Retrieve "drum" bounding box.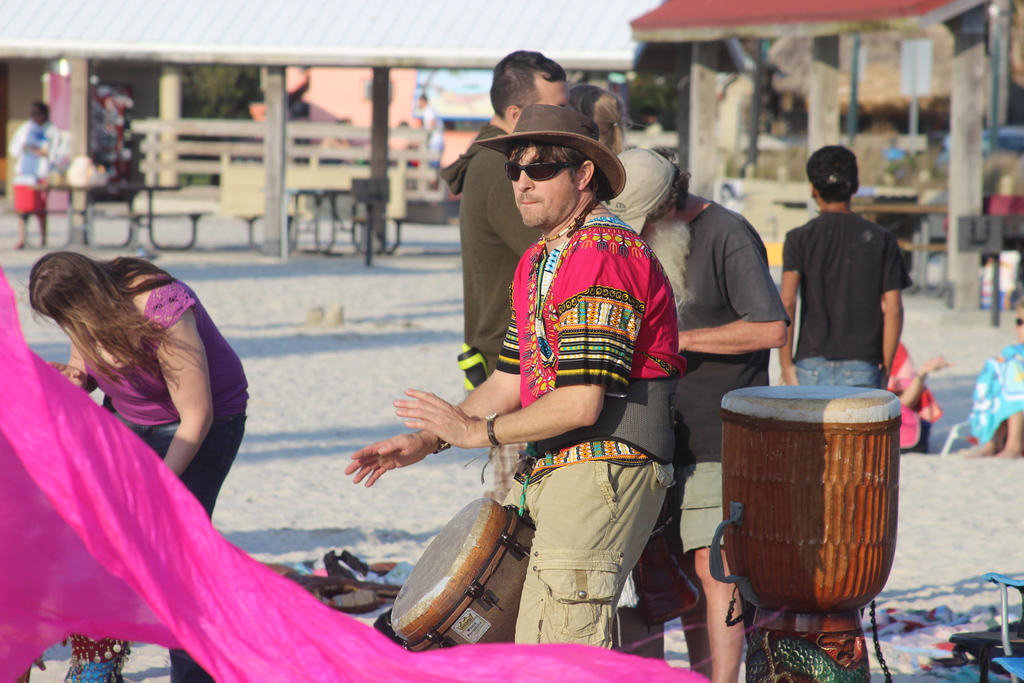
Bounding box: bbox=(387, 498, 536, 652).
